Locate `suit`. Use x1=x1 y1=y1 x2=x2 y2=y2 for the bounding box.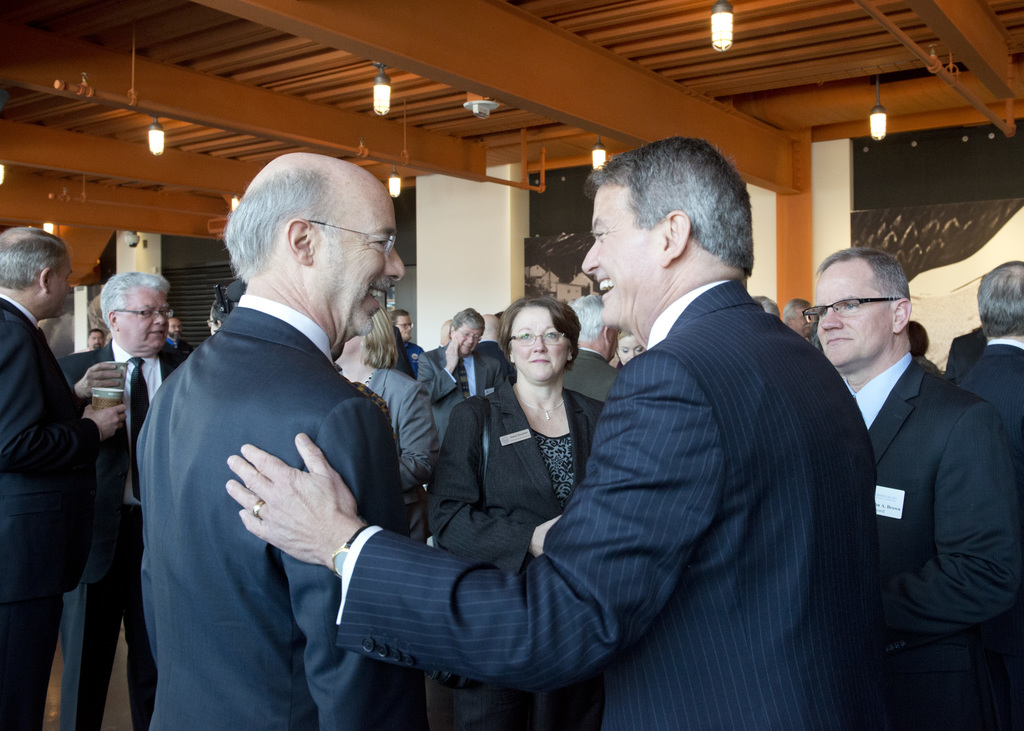
x1=568 y1=348 x2=627 y2=421.
